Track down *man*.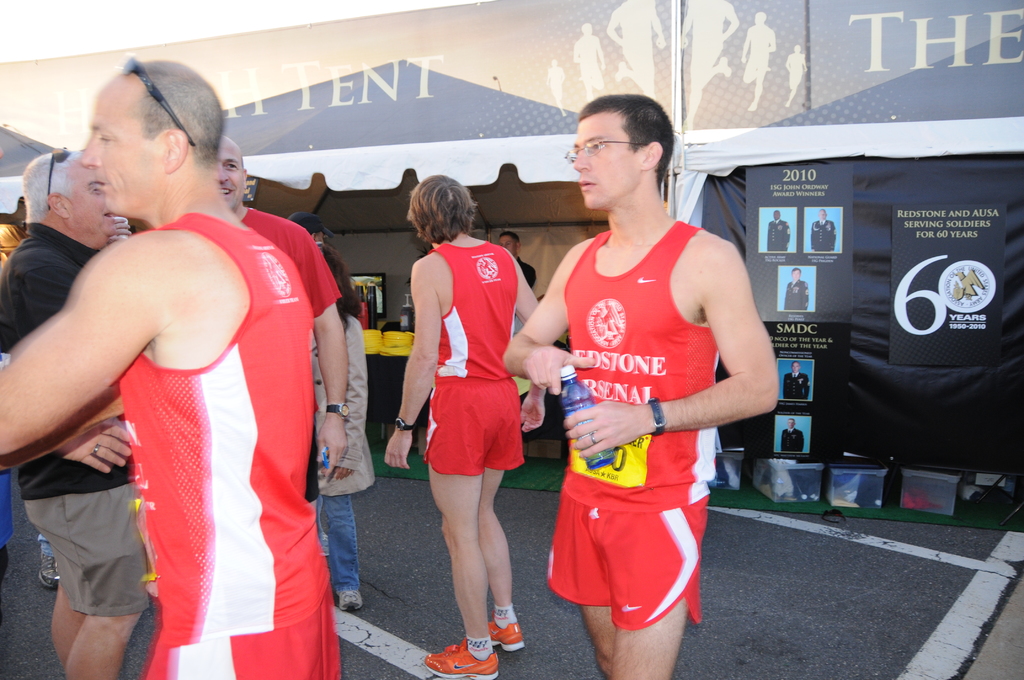
Tracked to detection(499, 231, 537, 290).
